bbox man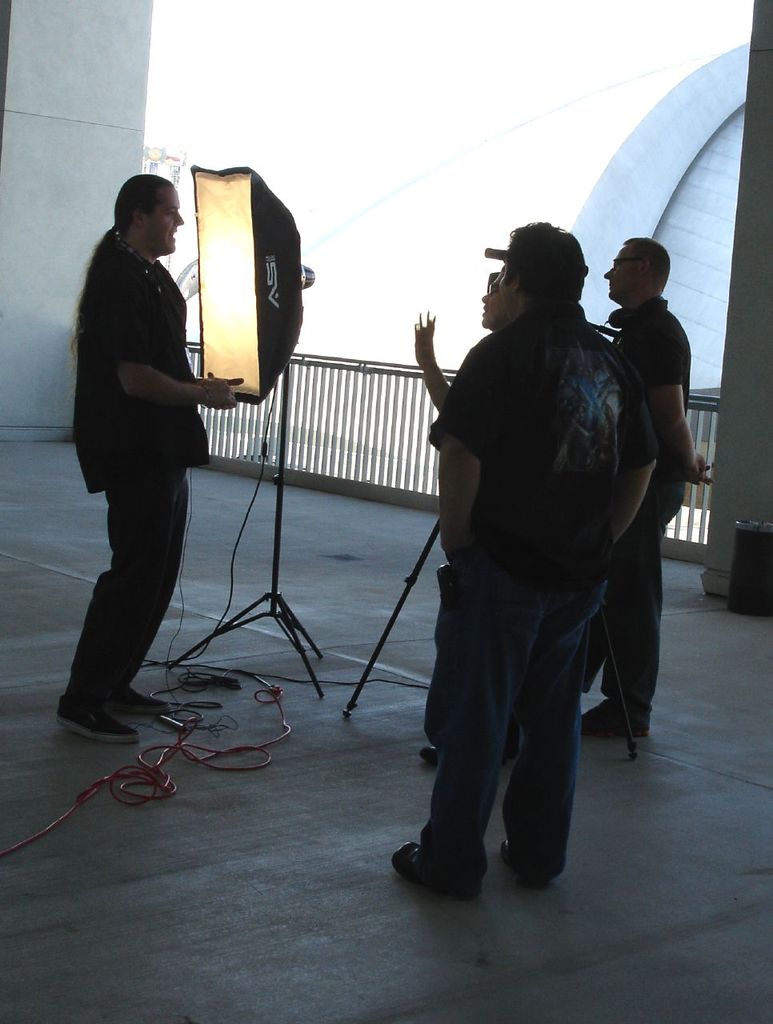
<box>407,265,521,768</box>
